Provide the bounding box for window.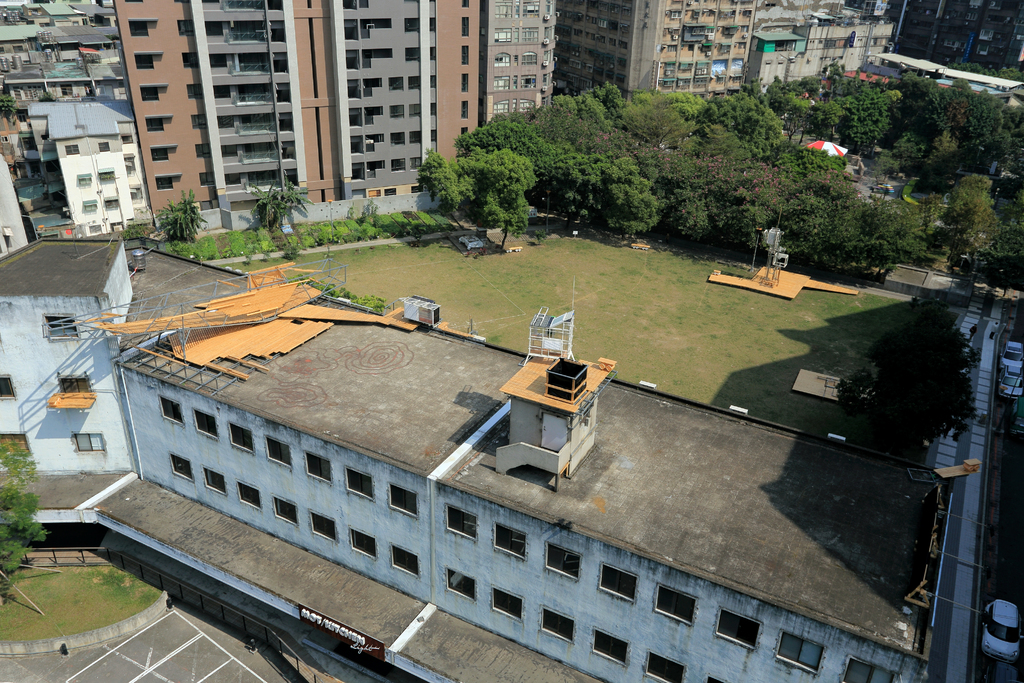
bbox(445, 568, 478, 602).
